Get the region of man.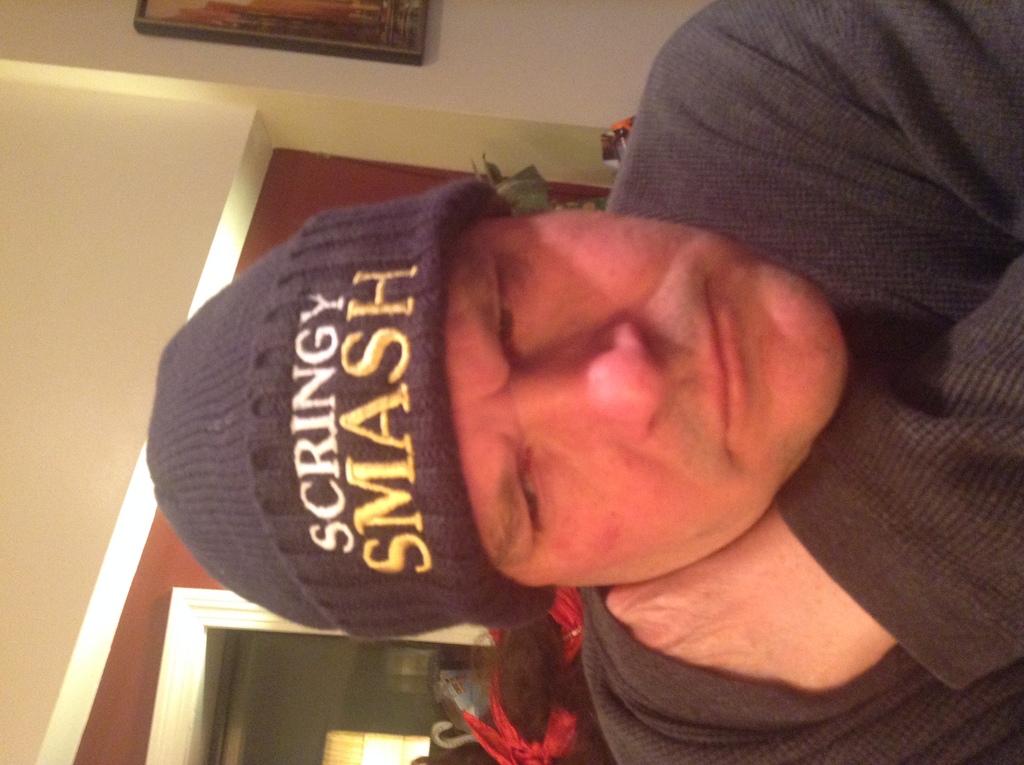
<bbox>137, 0, 1023, 764</bbox>.
